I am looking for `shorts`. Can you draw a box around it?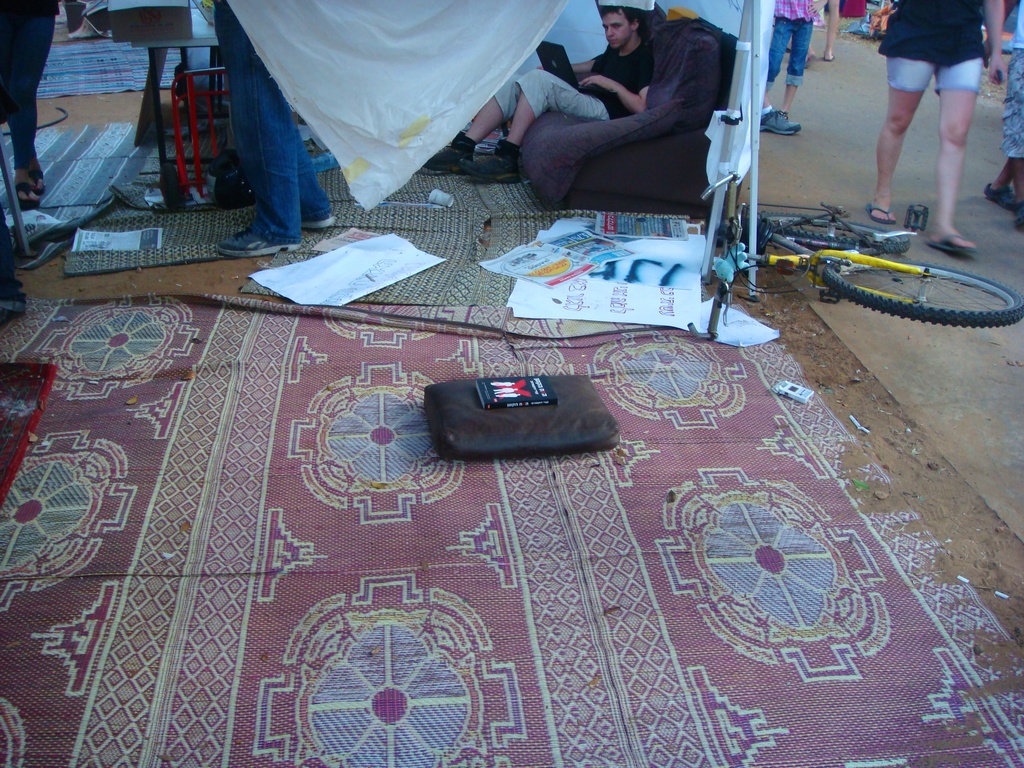
Sure, the bounding box is l=883, t=57, r=982, b=97.
